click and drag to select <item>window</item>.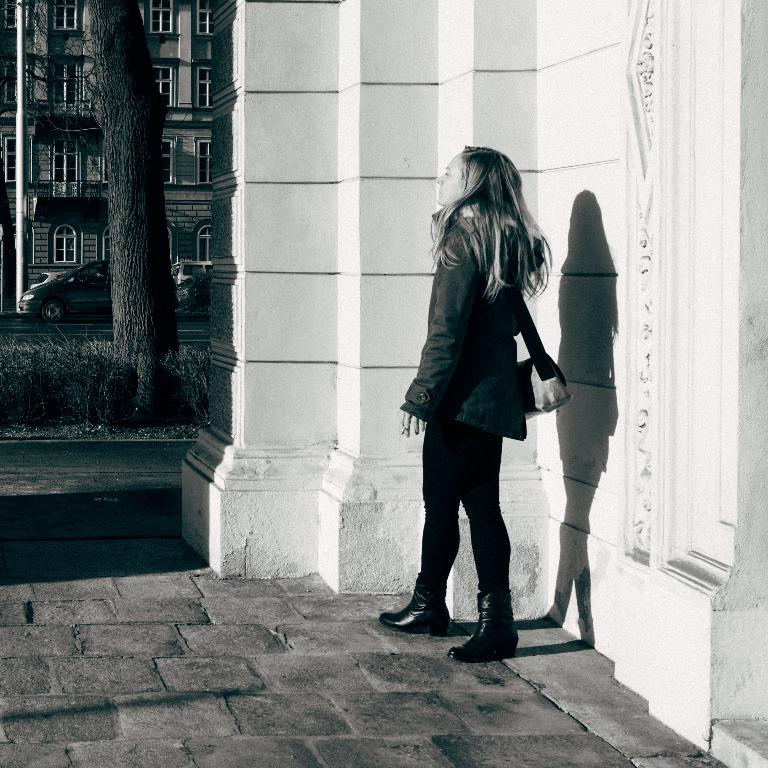
Selection: bbox=[194, 0, 217, 40].
